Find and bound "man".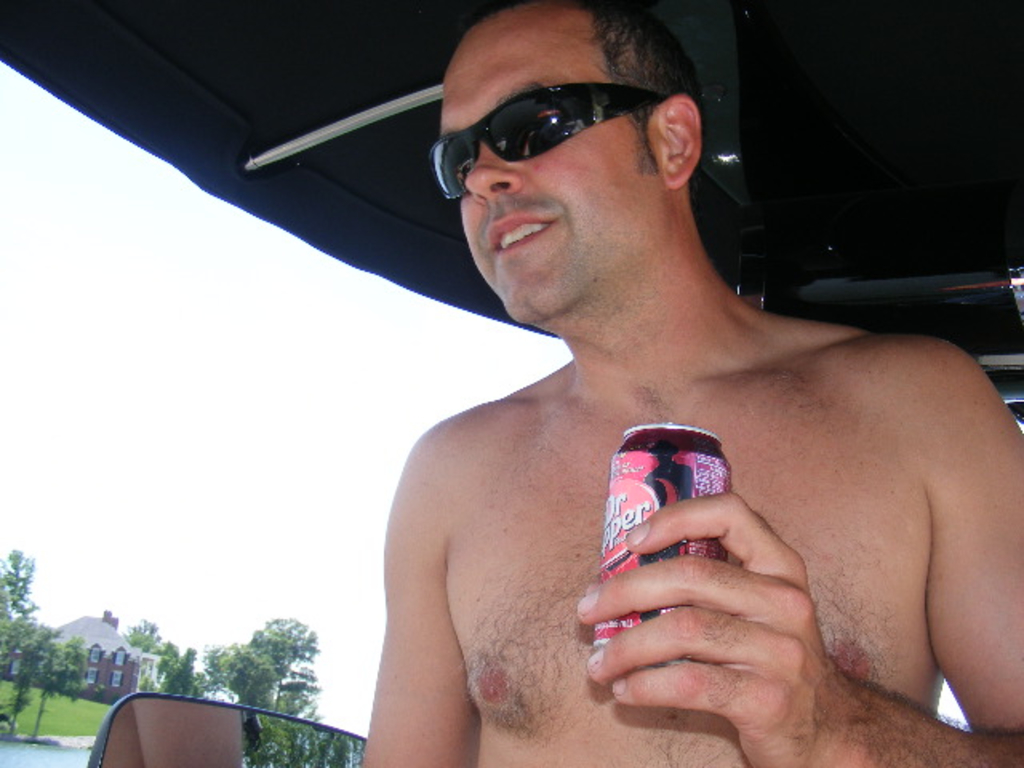
Bound: l=328, t=0, r=1000, b=763.
